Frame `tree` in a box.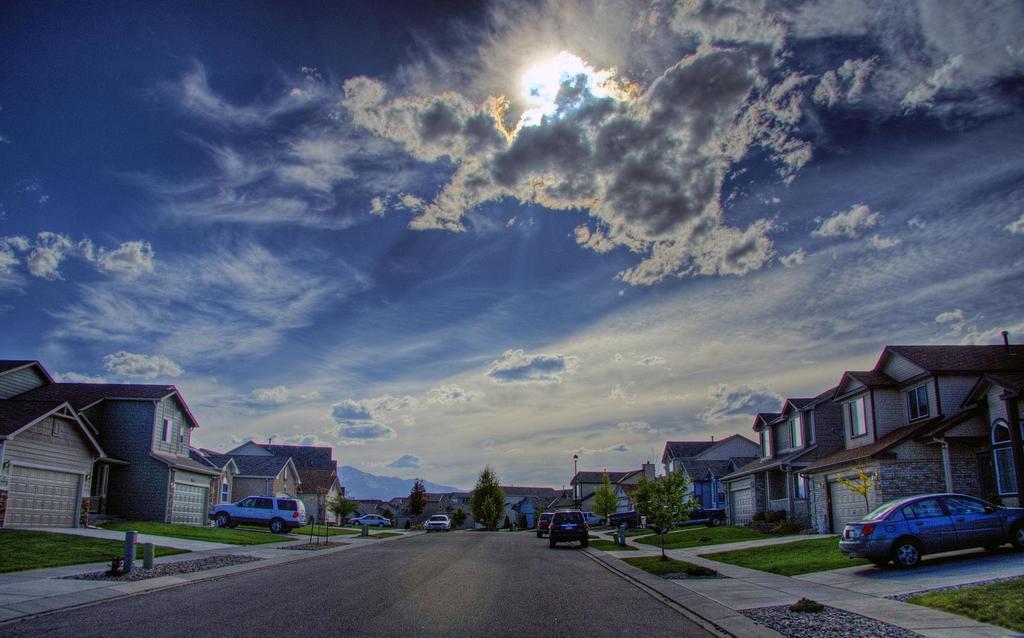
{"left": 473, "top": 467, "right": 504, "bottom": 525}.
